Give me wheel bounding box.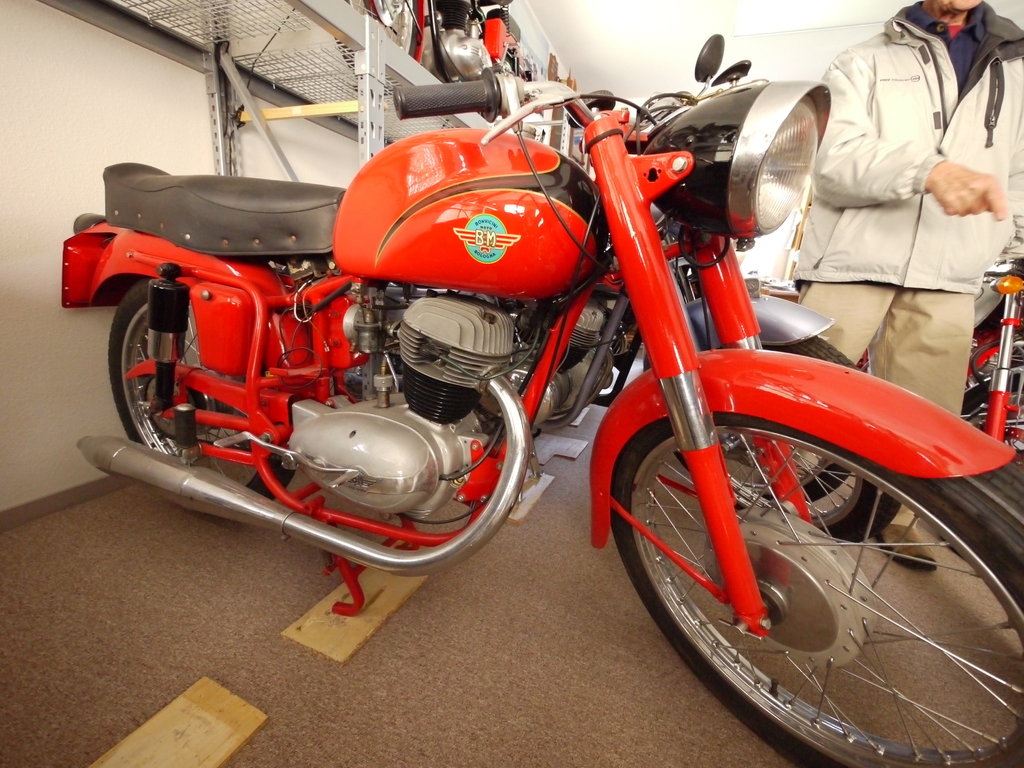
668,336,904,549.
